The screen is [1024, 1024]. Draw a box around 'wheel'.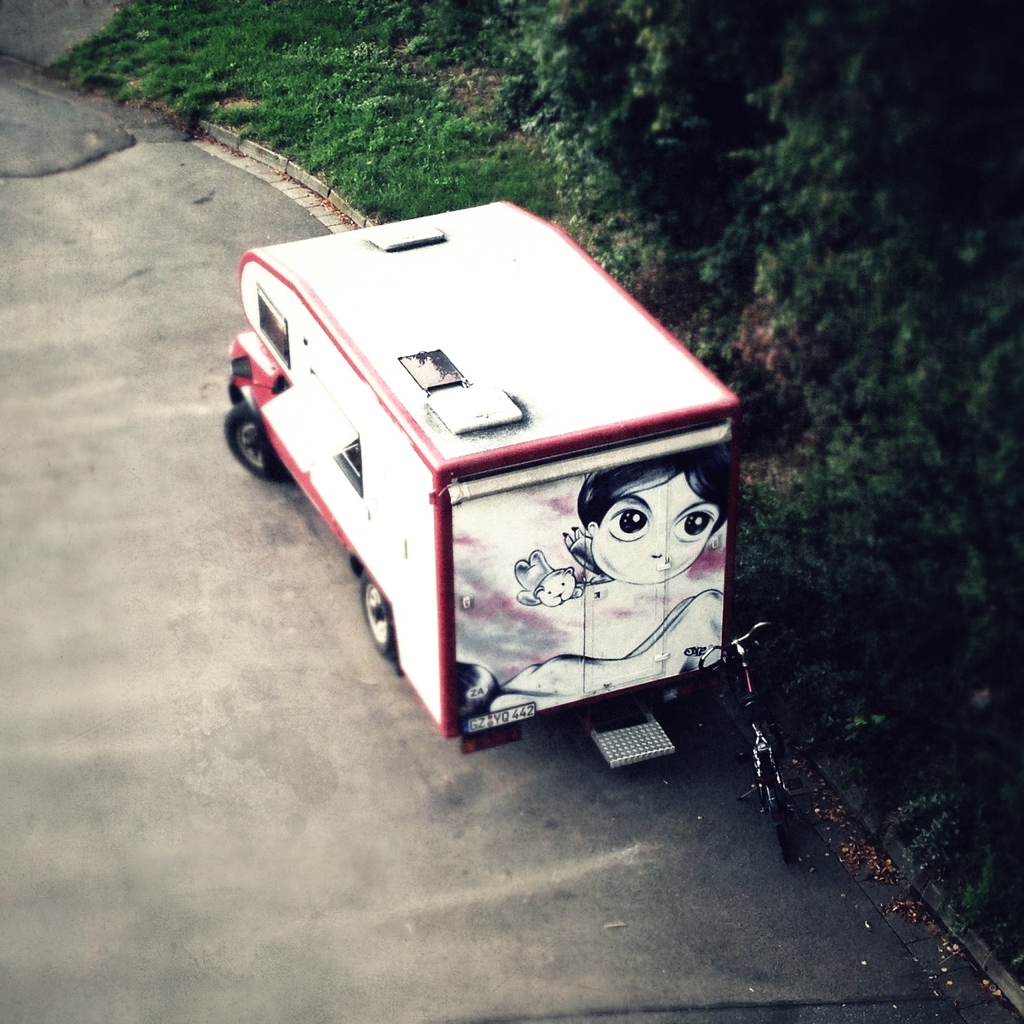
region(709, 666, 751, 733).
